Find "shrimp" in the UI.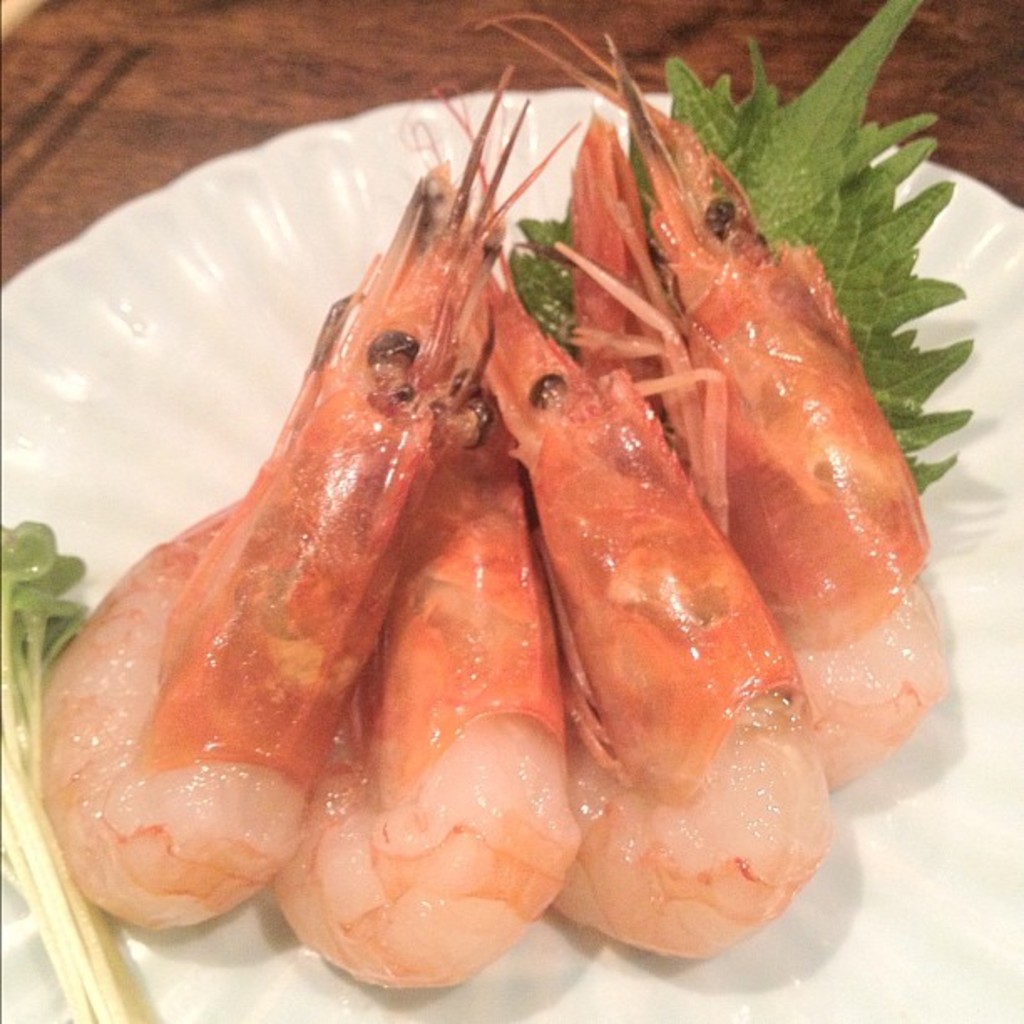
UI element at 45 59 582 932.
